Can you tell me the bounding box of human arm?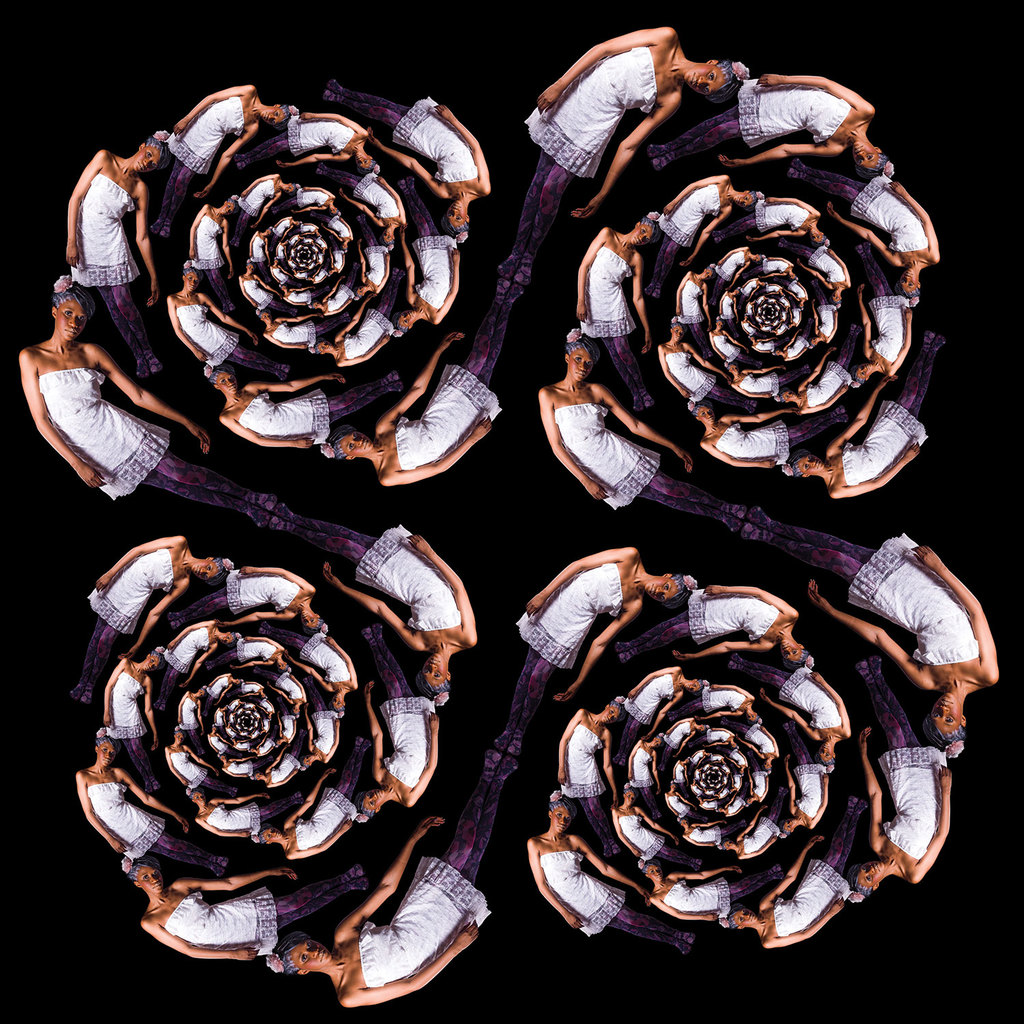
{"x1": 652, "y1": 752, "x2": 664, "y2": 793}.
